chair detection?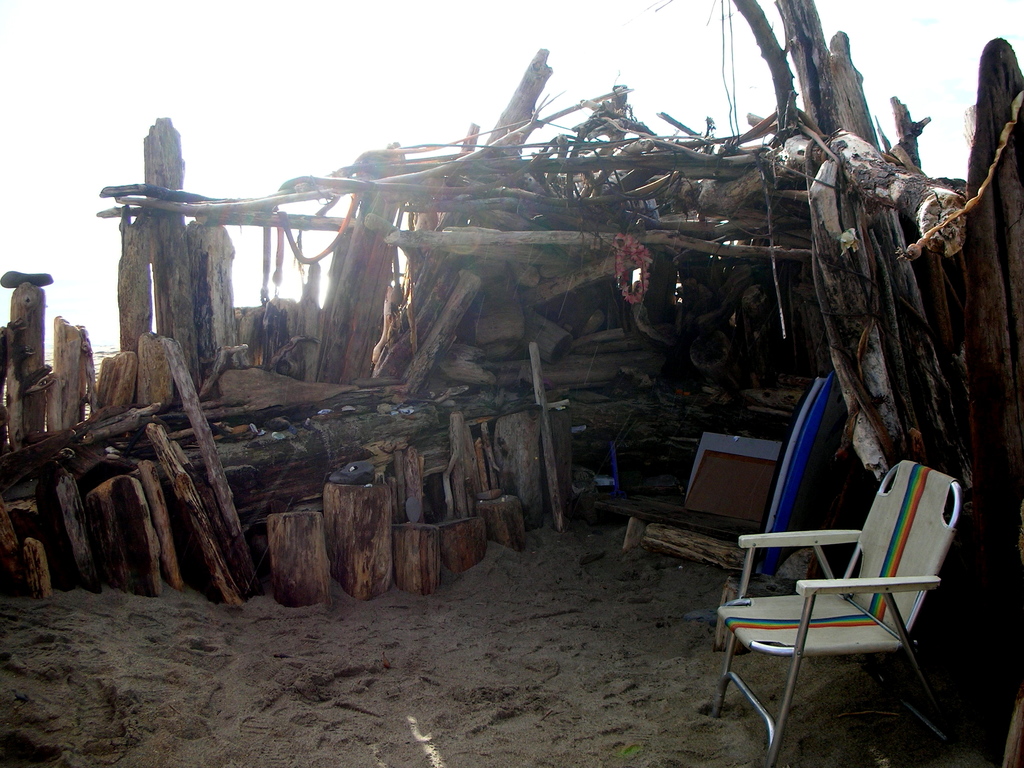
locate(710, 451, 976, 762)
